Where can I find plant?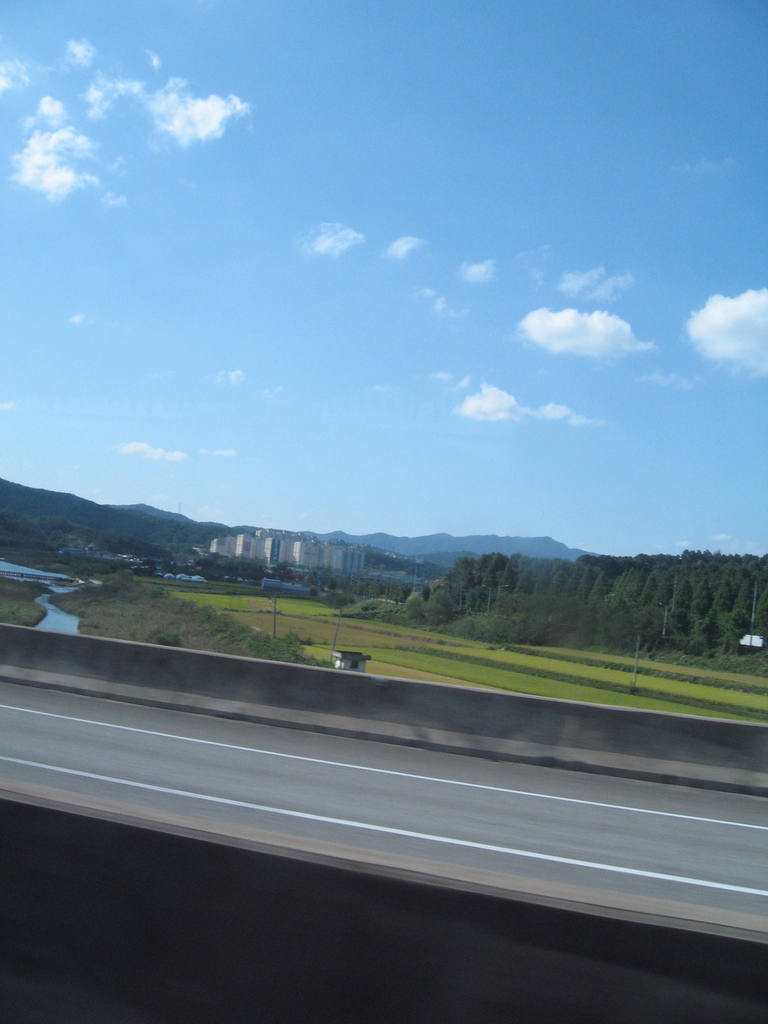
You can find it at (349,632,767,723).
